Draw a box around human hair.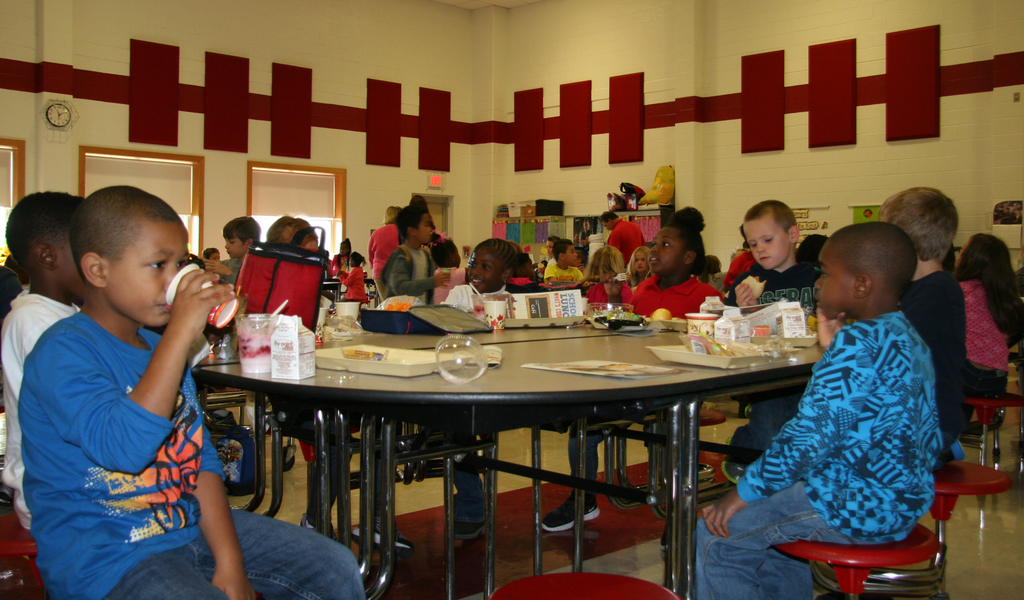
rect(71, 186, 179, 283).
